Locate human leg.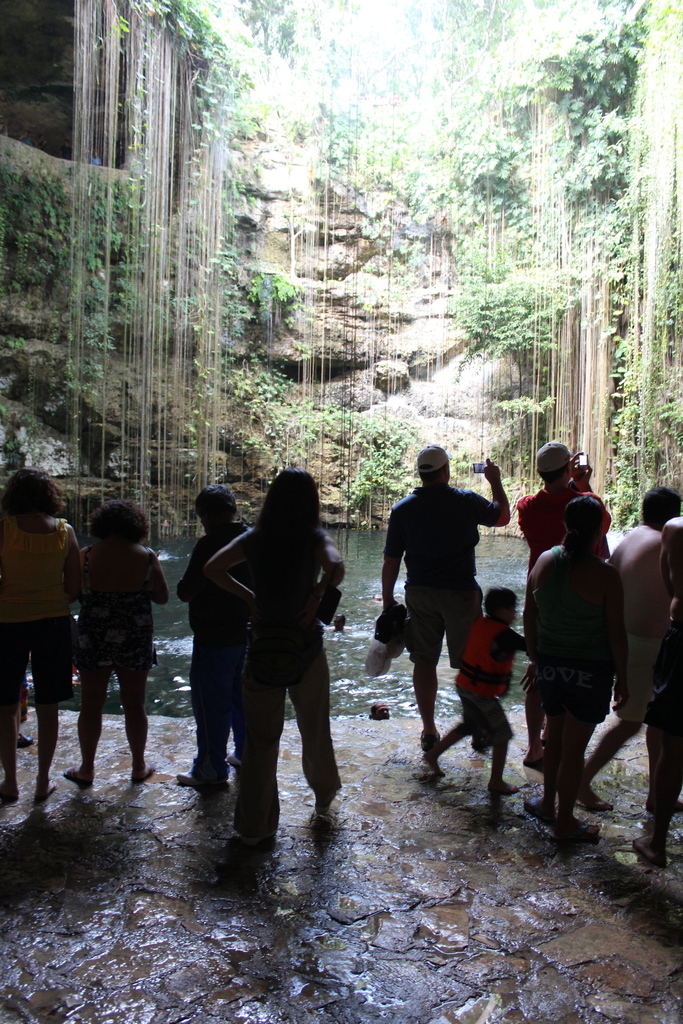
Bounding box: Rect(553, 667, 591, 840).
